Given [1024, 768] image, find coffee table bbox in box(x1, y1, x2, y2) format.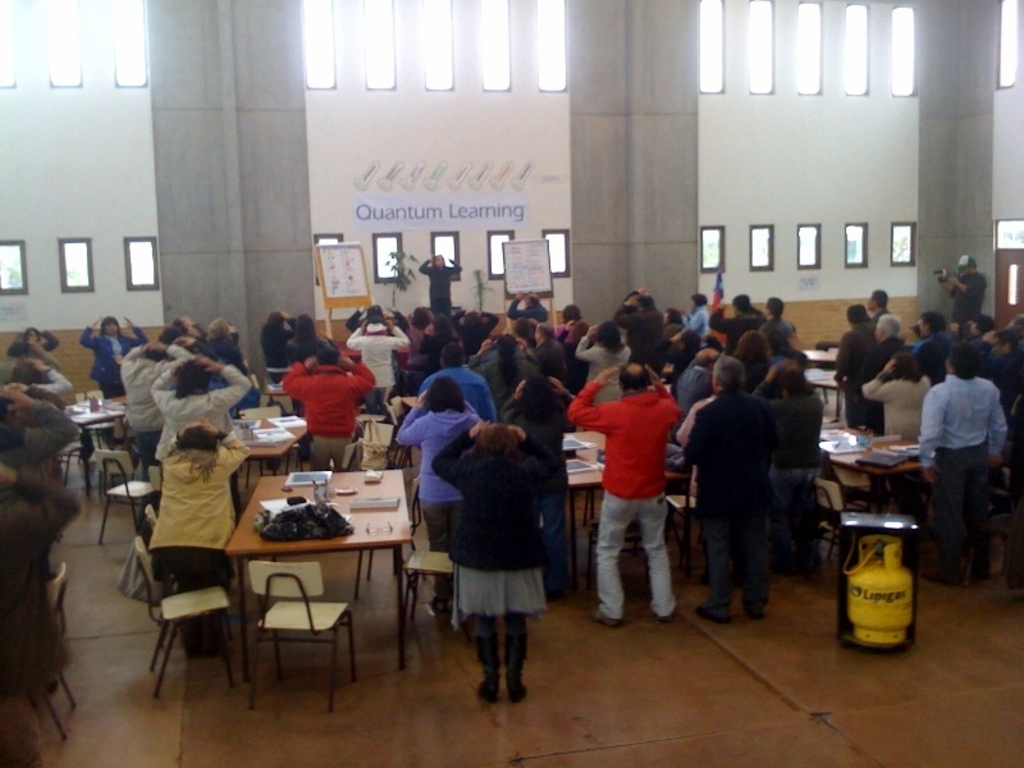
box(823, 439, 936, 515).
